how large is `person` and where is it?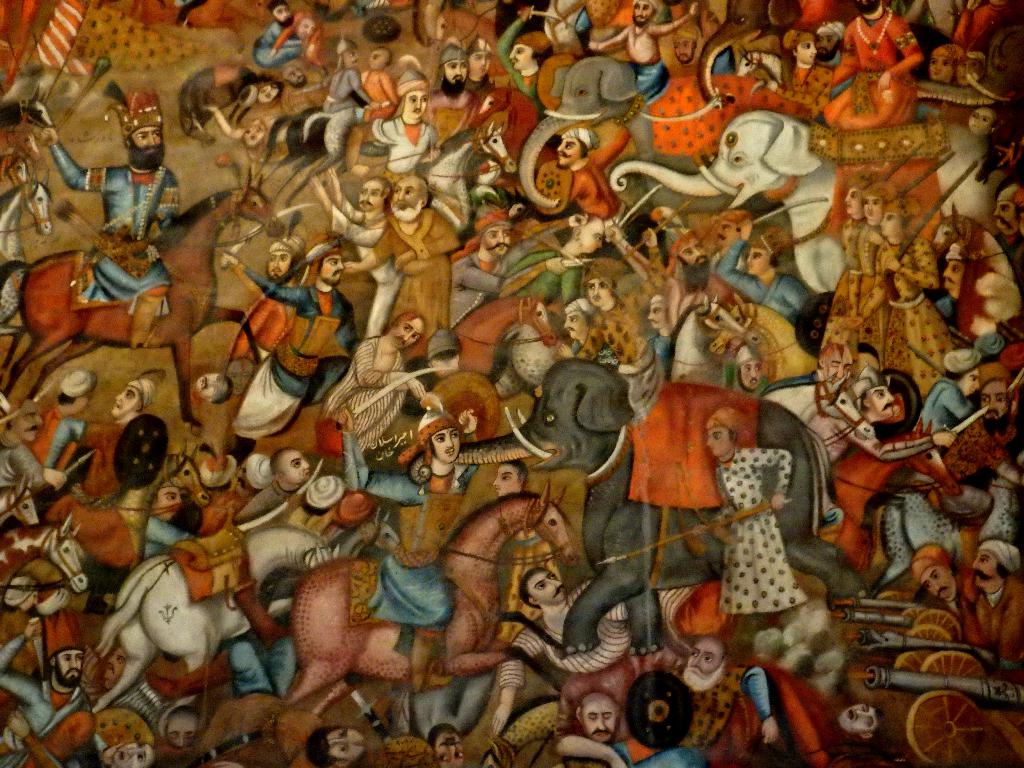
Bounding box: <region>312, 172, 401, 343</region>.
